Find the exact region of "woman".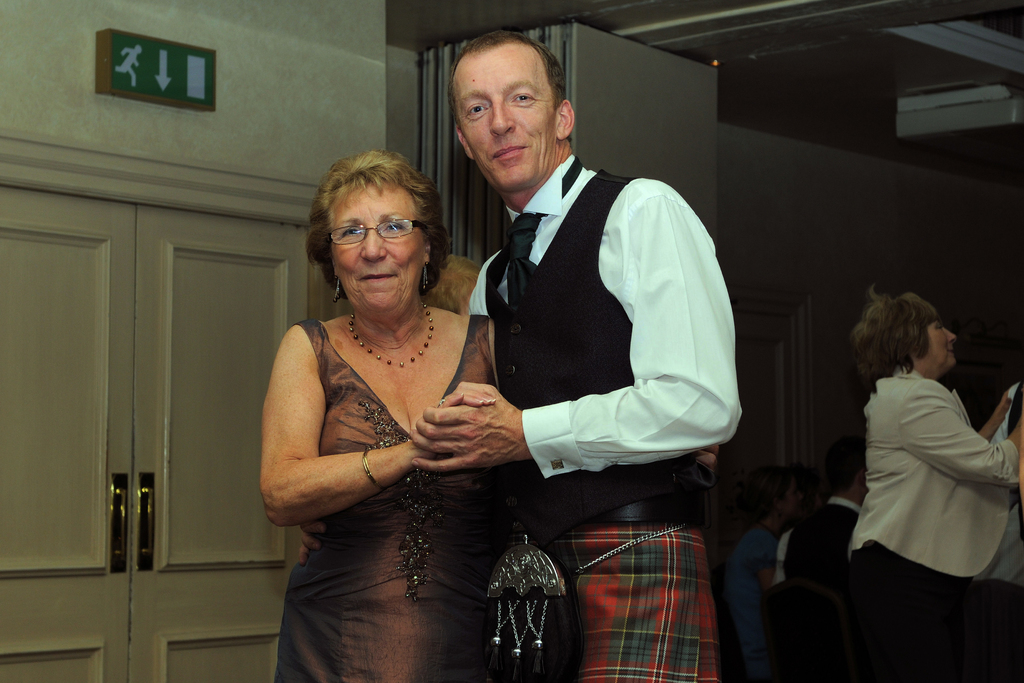
Exact region: Rect(241, 133, 534, 677).
